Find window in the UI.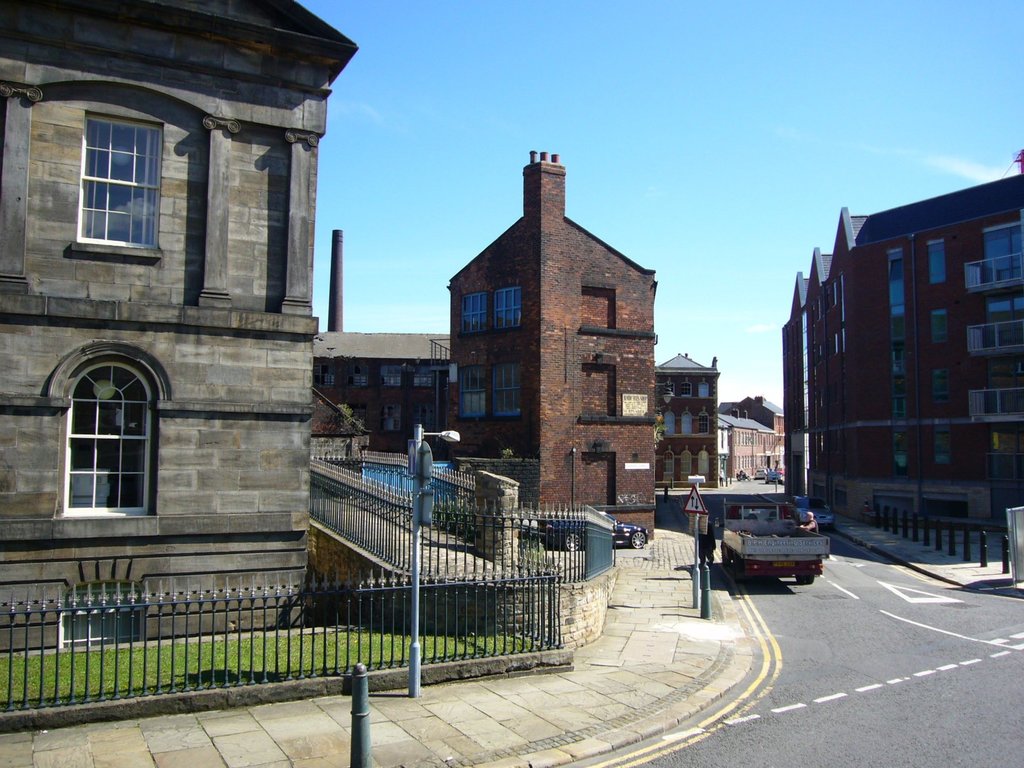
UI element at 892 309 907 343.
